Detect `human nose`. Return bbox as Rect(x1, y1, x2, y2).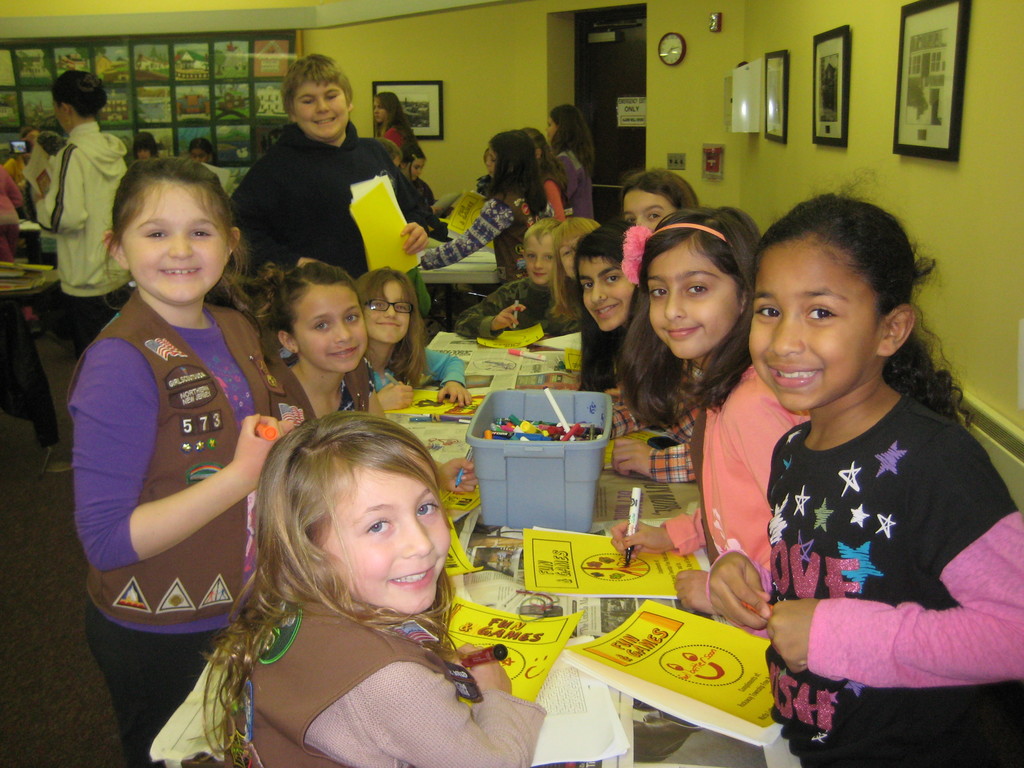
Rect(485, 153, 492, 166).
